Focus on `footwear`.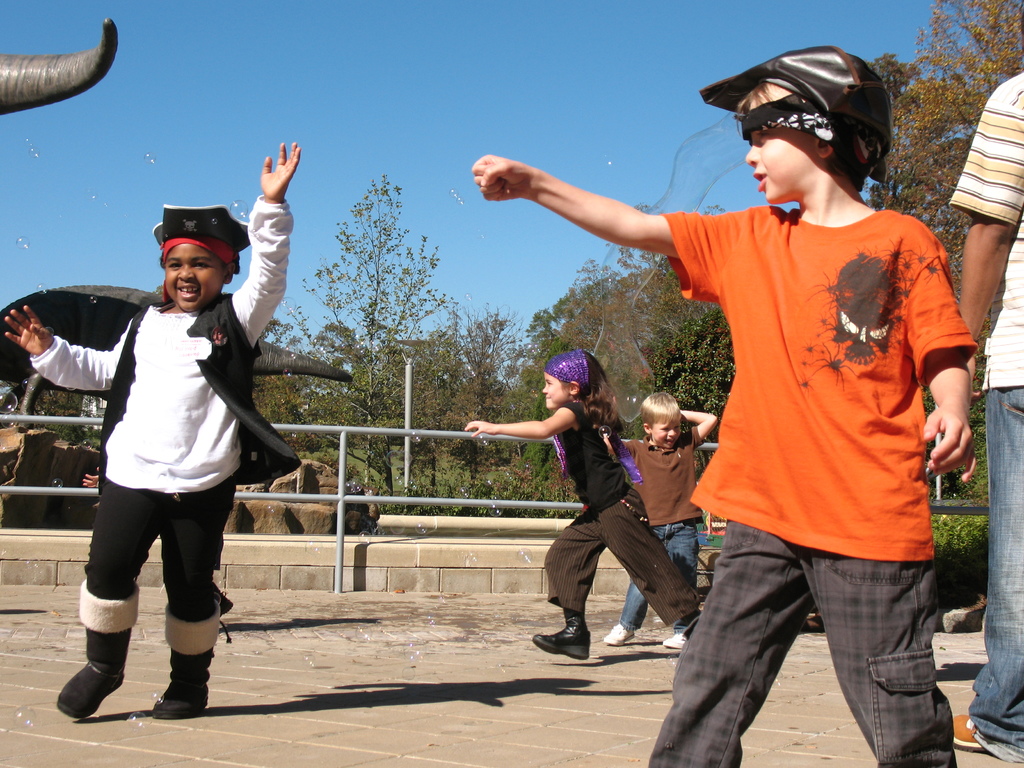
Focused at {"left": 152, "top": 669, "right": 219, "bottom": 717}.
